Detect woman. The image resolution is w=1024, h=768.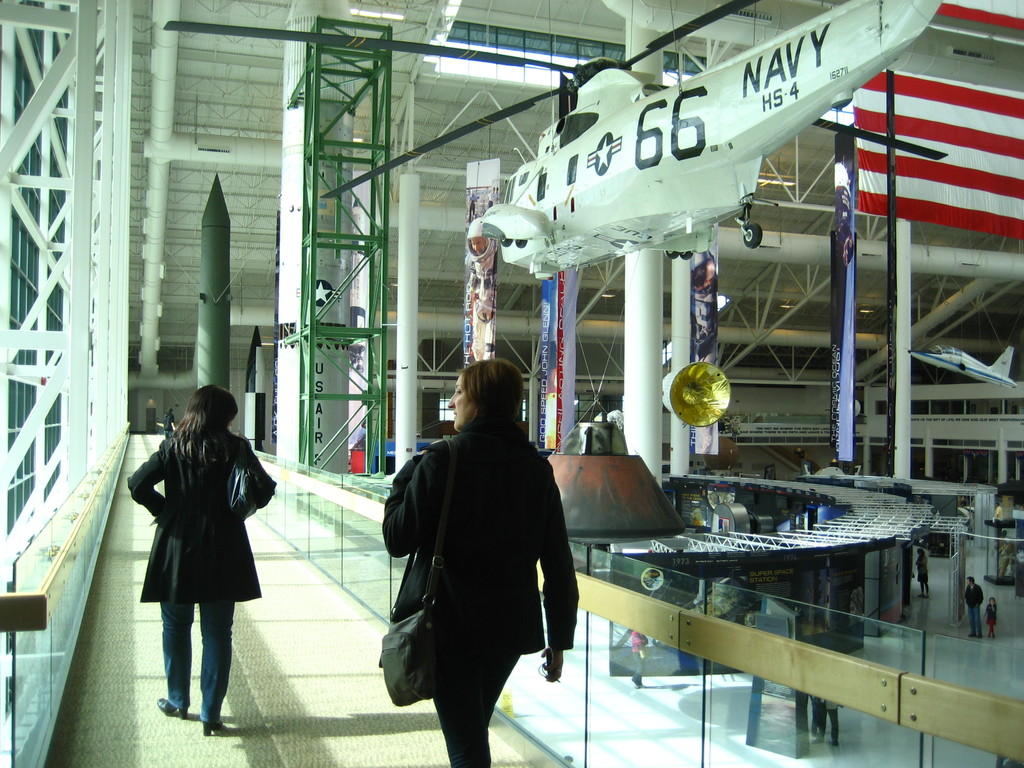
<region>916, 546, 931, 598</region>.
